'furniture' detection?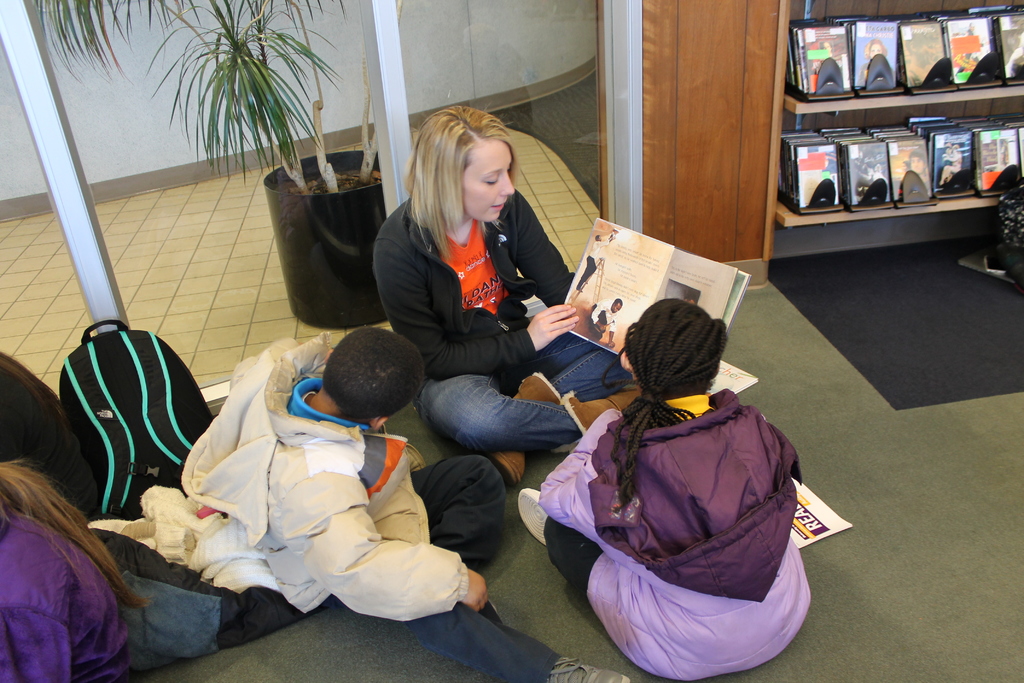
bbox=[641, 0, 1023, 263]
